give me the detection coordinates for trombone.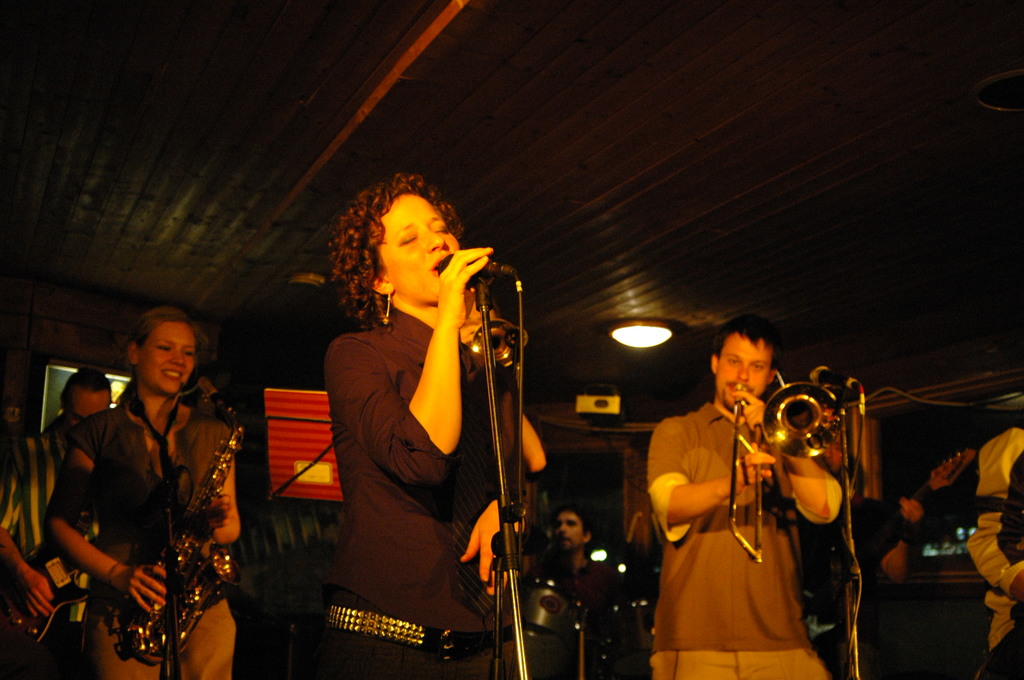
[x1=726, y1=368, x2=846, y2=563].
